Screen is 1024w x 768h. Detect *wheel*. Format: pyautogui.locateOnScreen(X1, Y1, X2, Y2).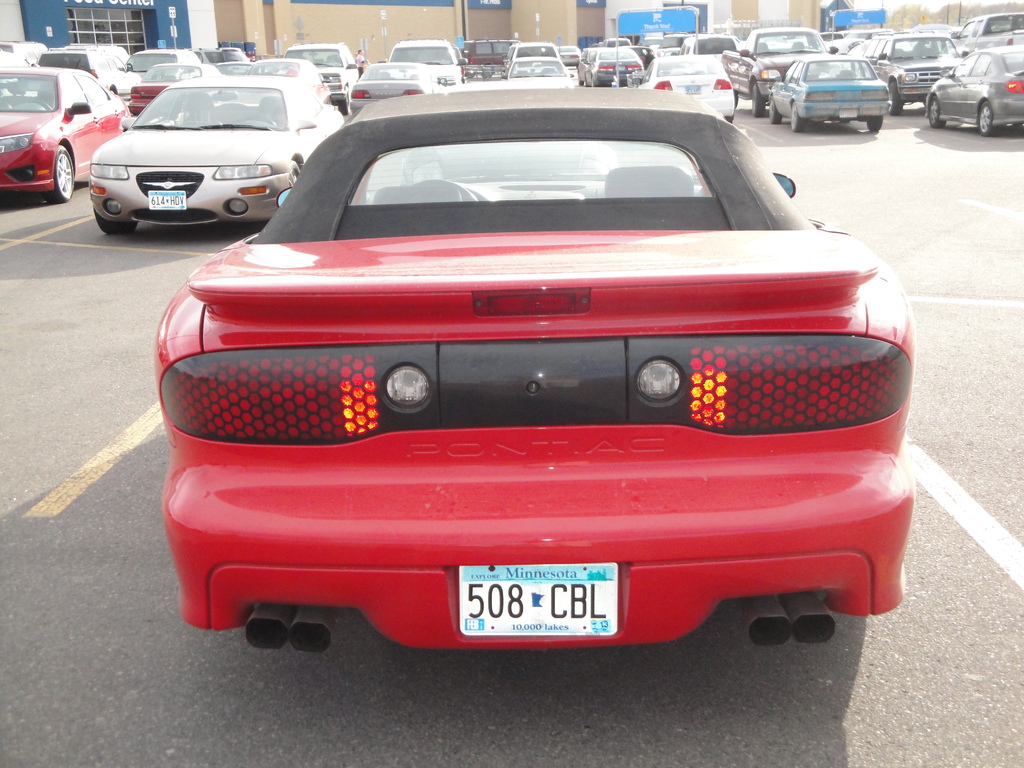
pyautogui.locateOnScreen(793, 100, 806, 129).
